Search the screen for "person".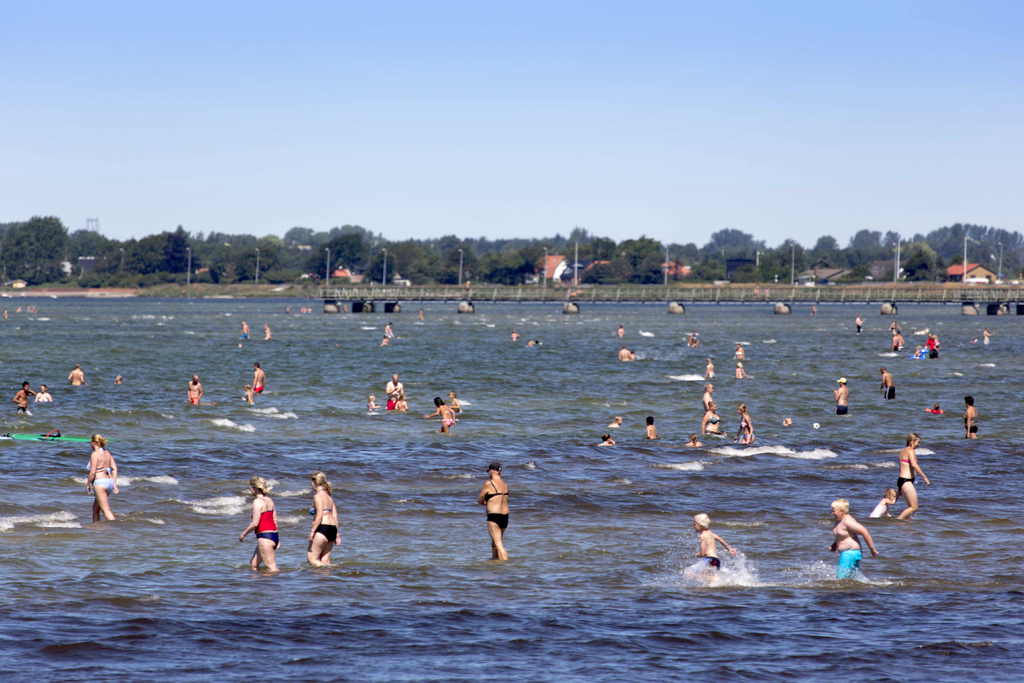
Found at l=609, t=417, r=624, b=429.
